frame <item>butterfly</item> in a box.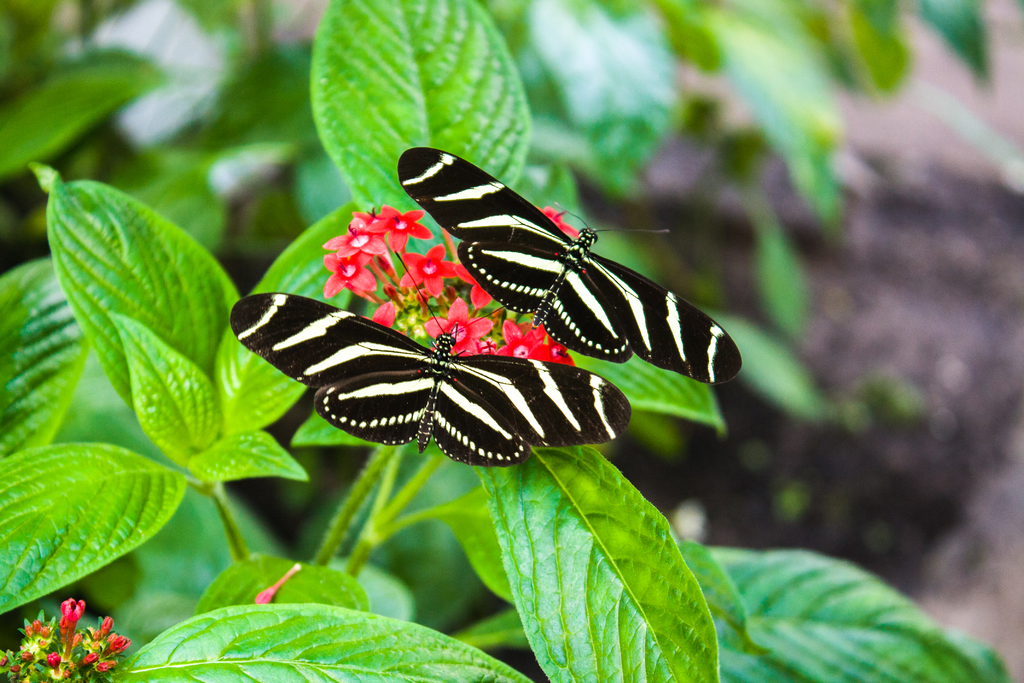
{"x1": 397, "y1": 146, "x2": 744, "y2": 386}.
